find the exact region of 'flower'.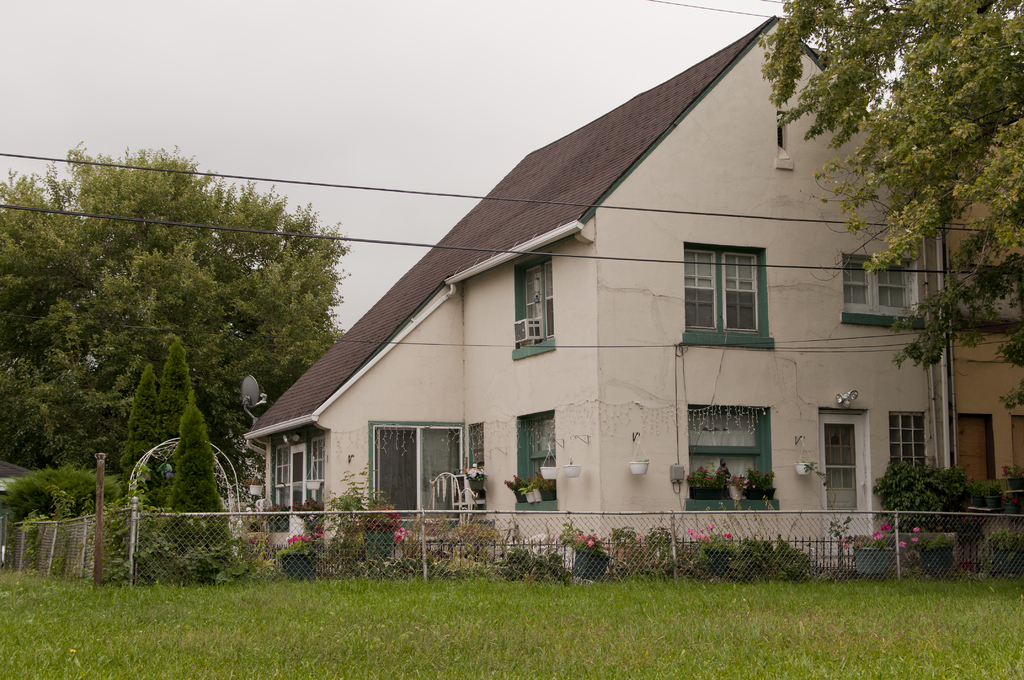
Exact region: select_region(764, 472, 768, 477).
